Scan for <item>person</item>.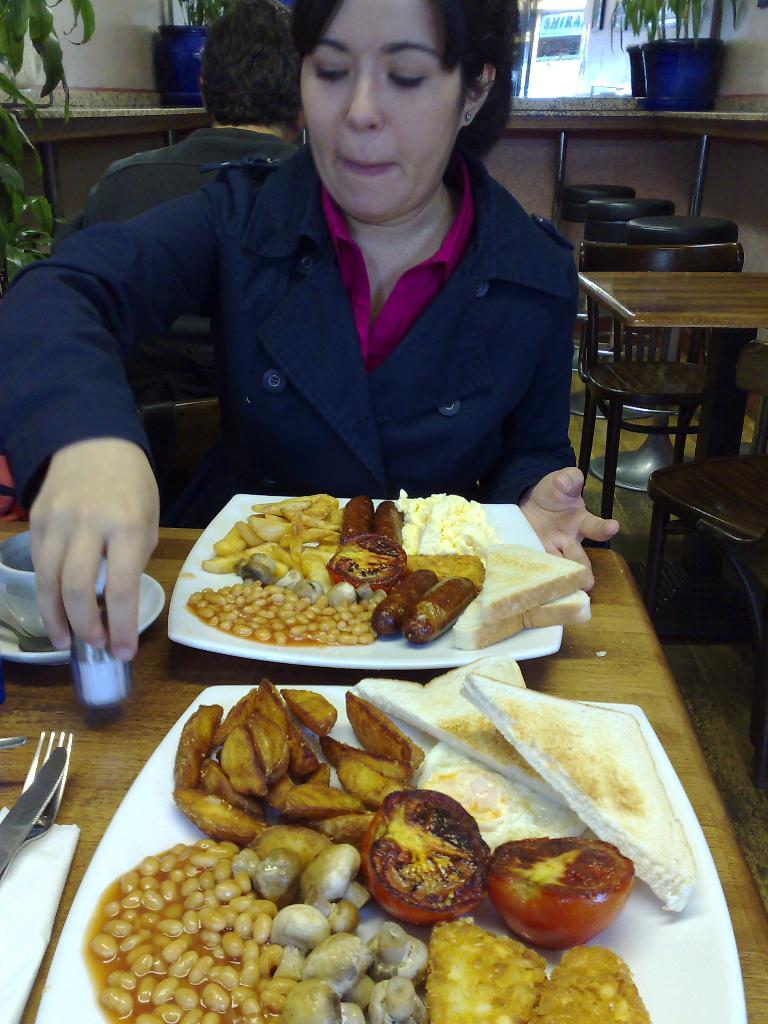
Scan result: (left=0, top=0, right=631, bottom=685).
